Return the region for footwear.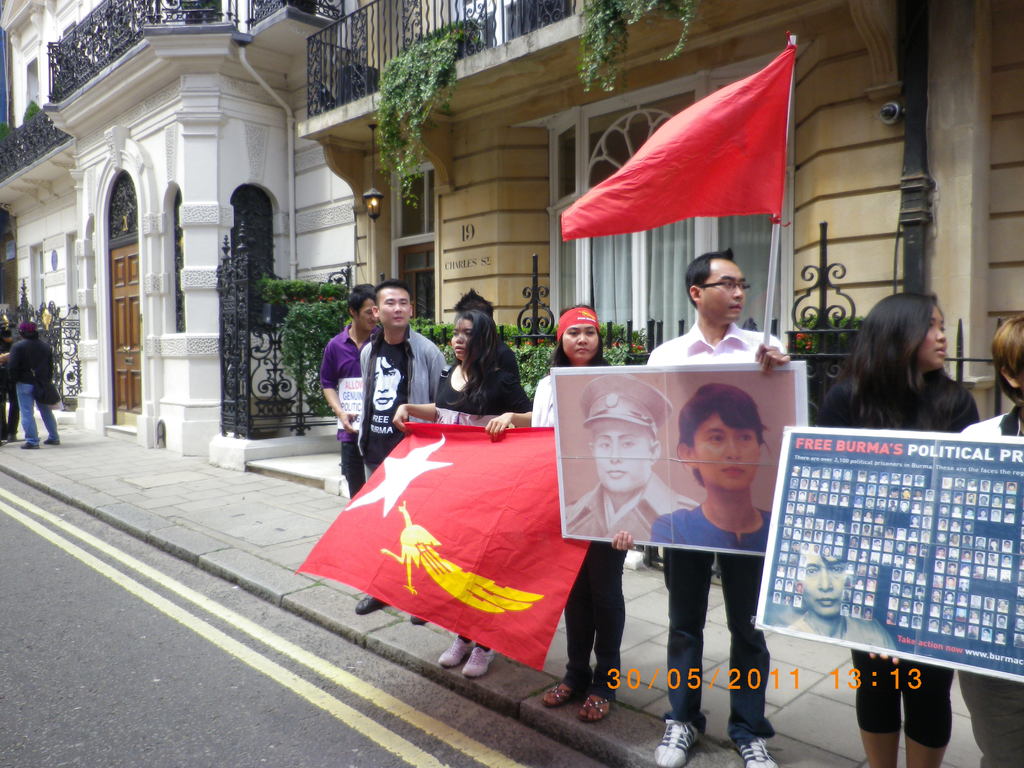
406,617,429,627.
